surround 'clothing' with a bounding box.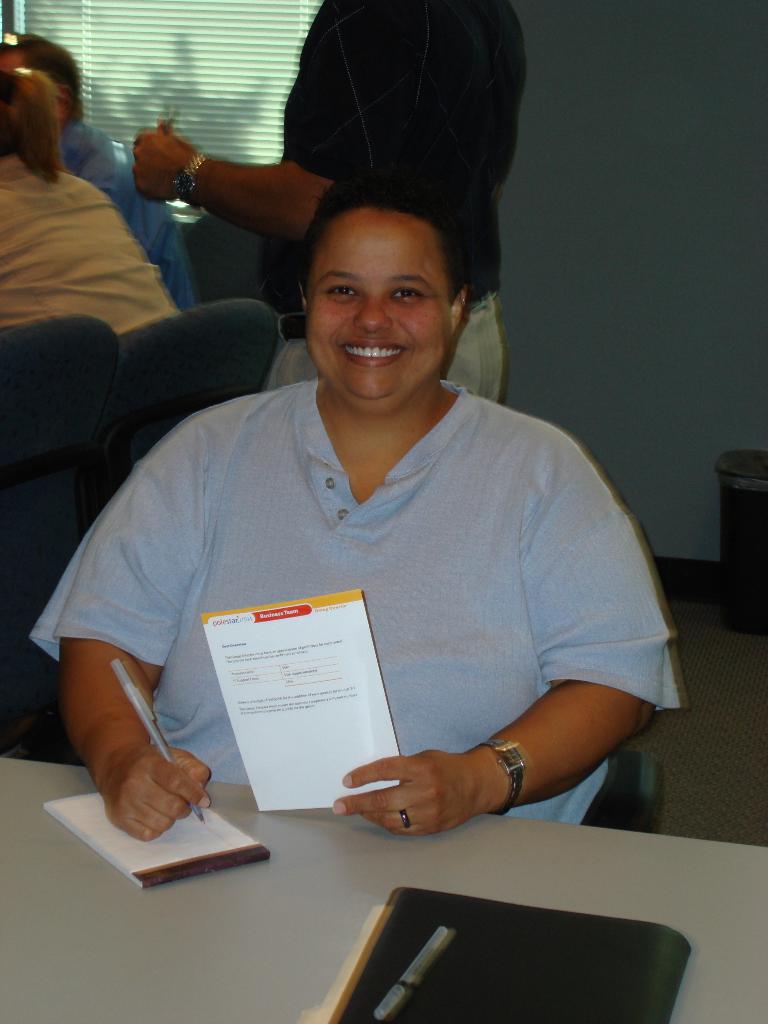
[left=0, top=144, right=179, bottom=321].
